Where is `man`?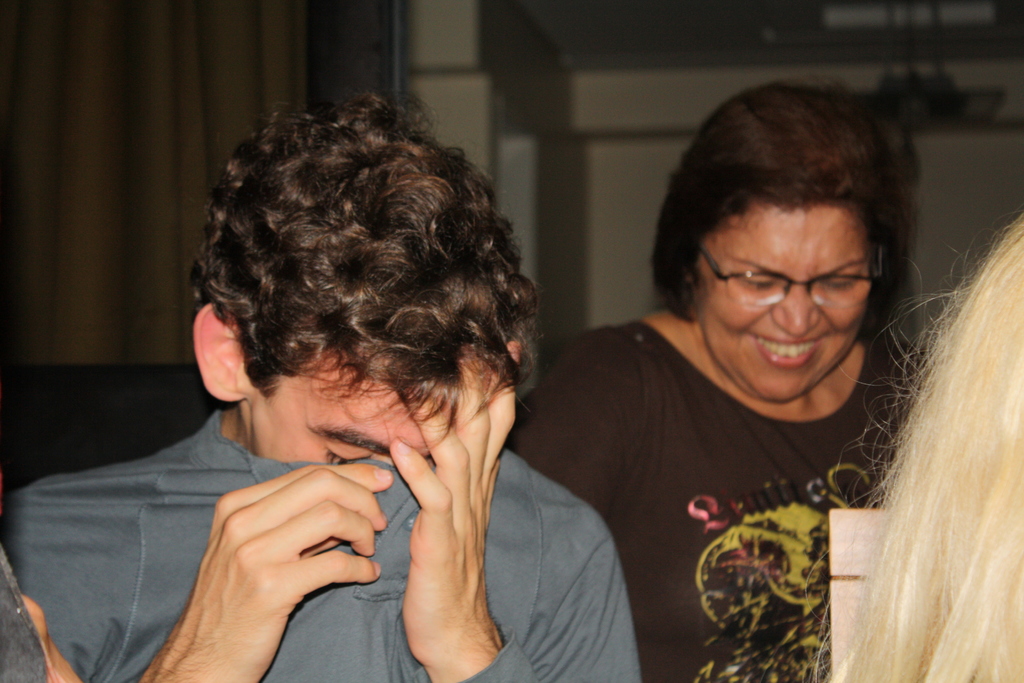
box(13, 92, 650, 682).
